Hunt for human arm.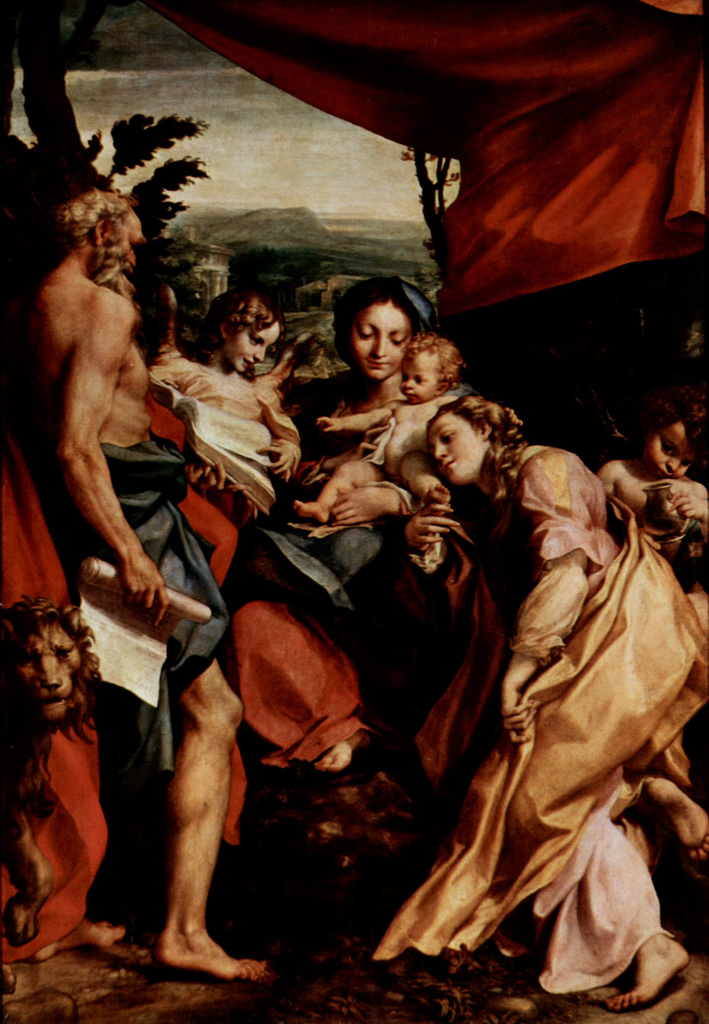
Hunted down at 258, 383, 298, 486.
